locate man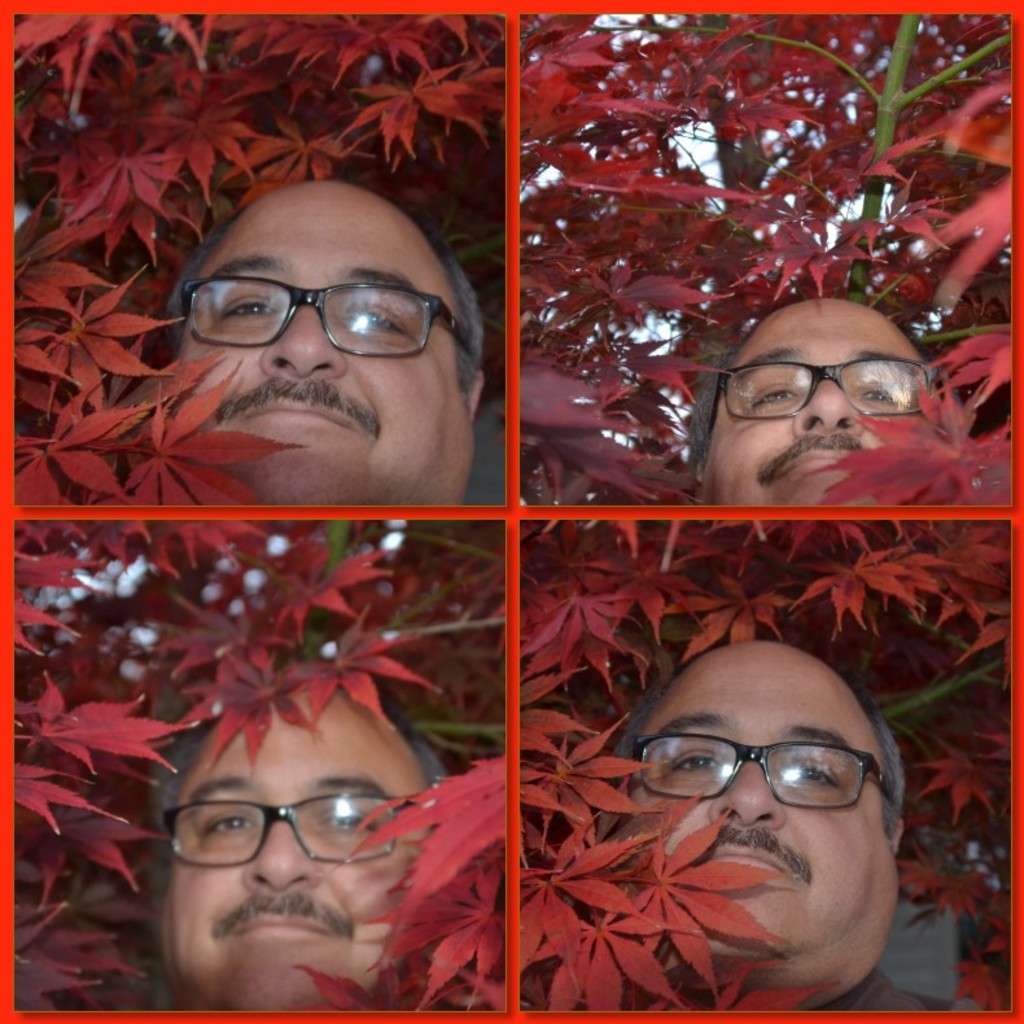
<box>157,679,436,1015</box>
